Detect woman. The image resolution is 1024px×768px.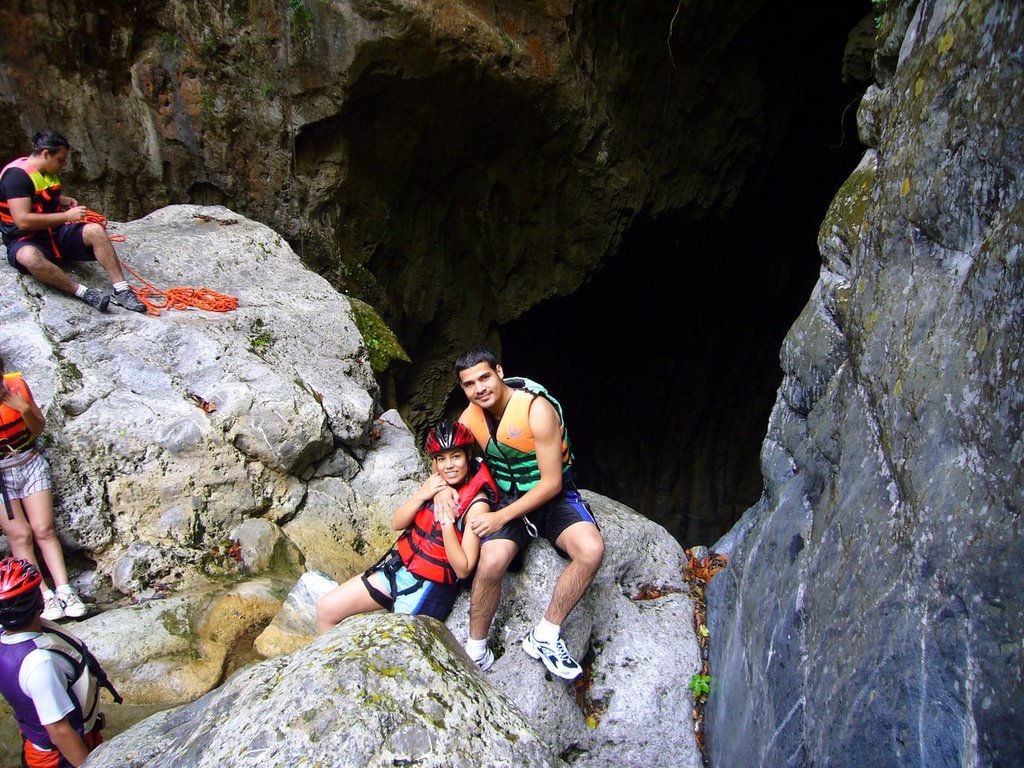
left=0, top=357, right=92, bottom=620.
